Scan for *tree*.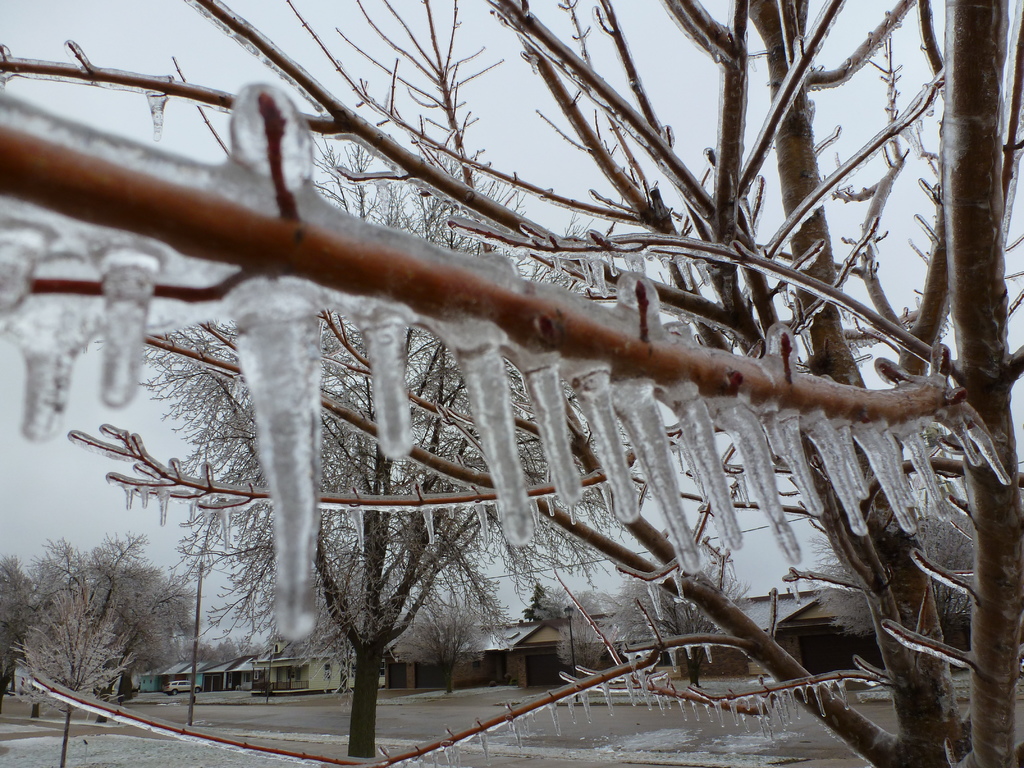
Scan result: (left=399, top=596, right=490, bottom=701).
